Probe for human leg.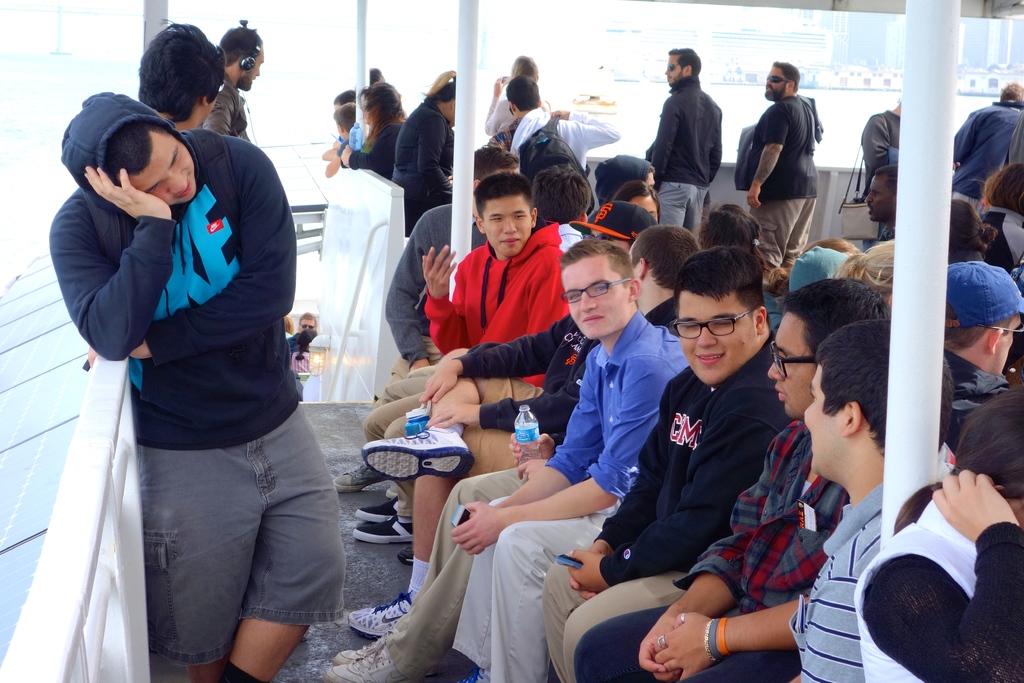
Probe result: <bbox>750, 193, 820, 264</bbox>.
